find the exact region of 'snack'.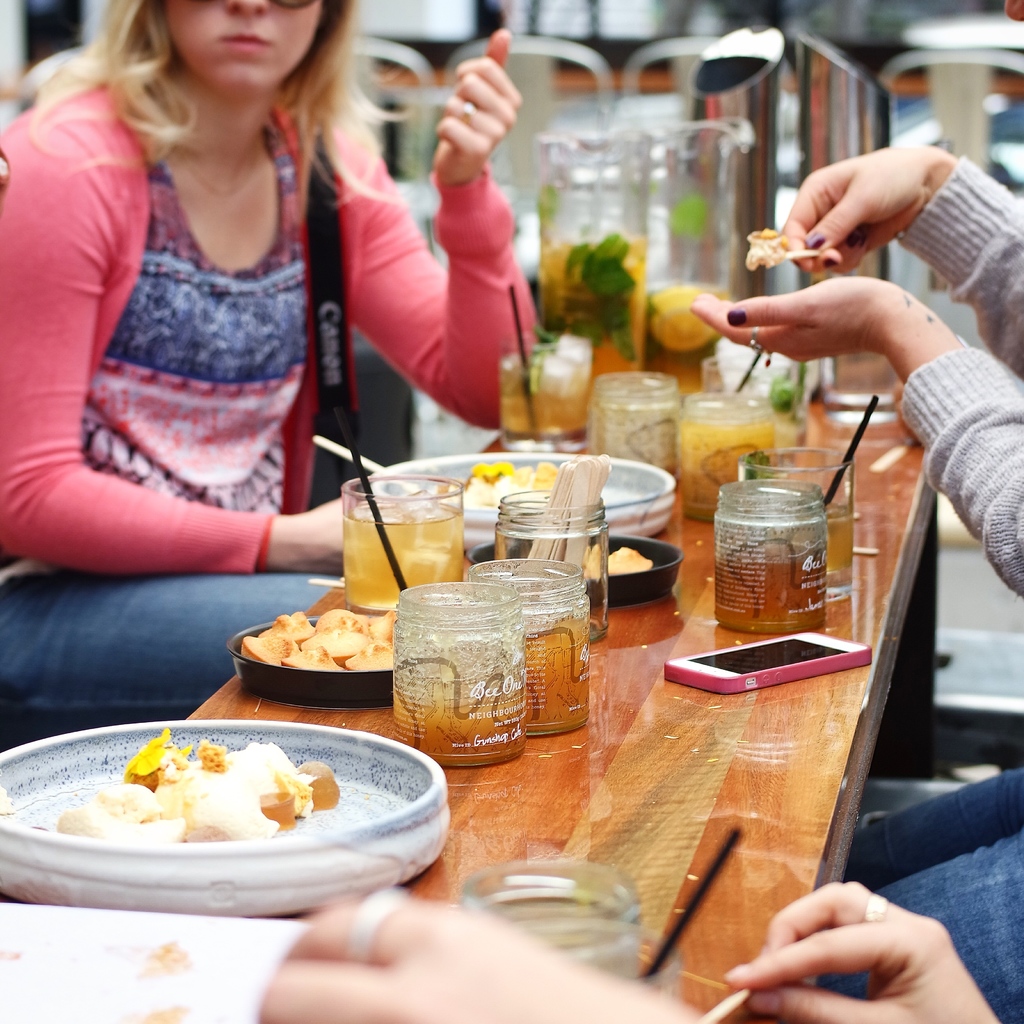
Exact region: (228, 608, 406, 701).
